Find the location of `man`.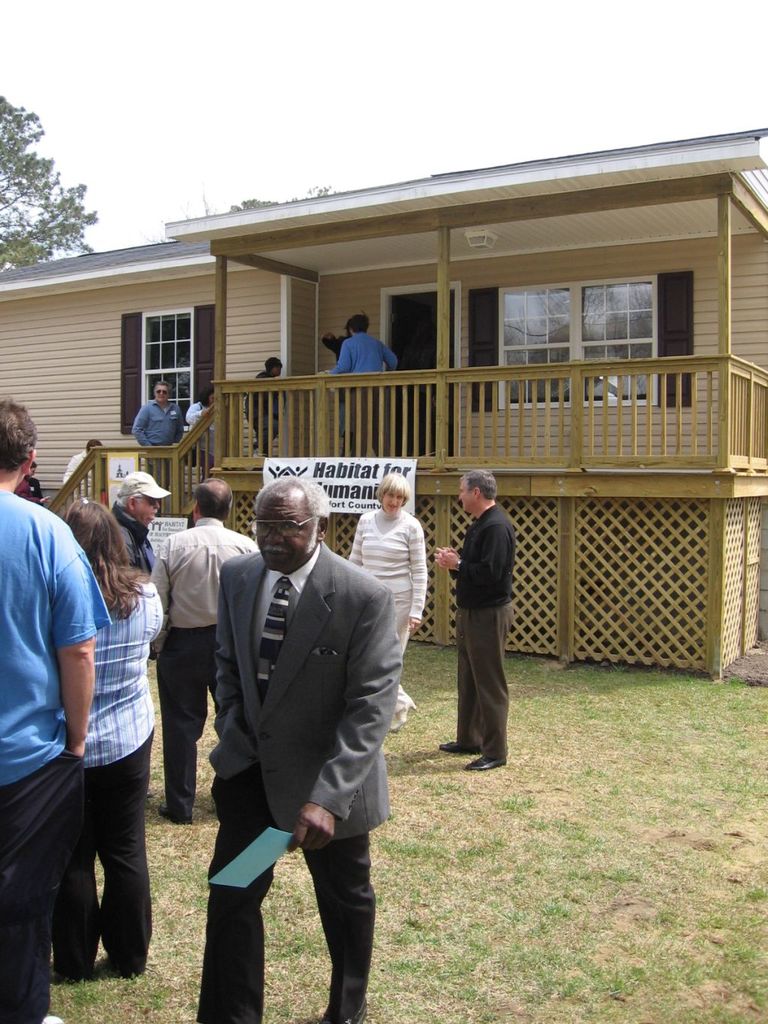
Location: <bbox>436, 468, 518, 770</bbox>.
